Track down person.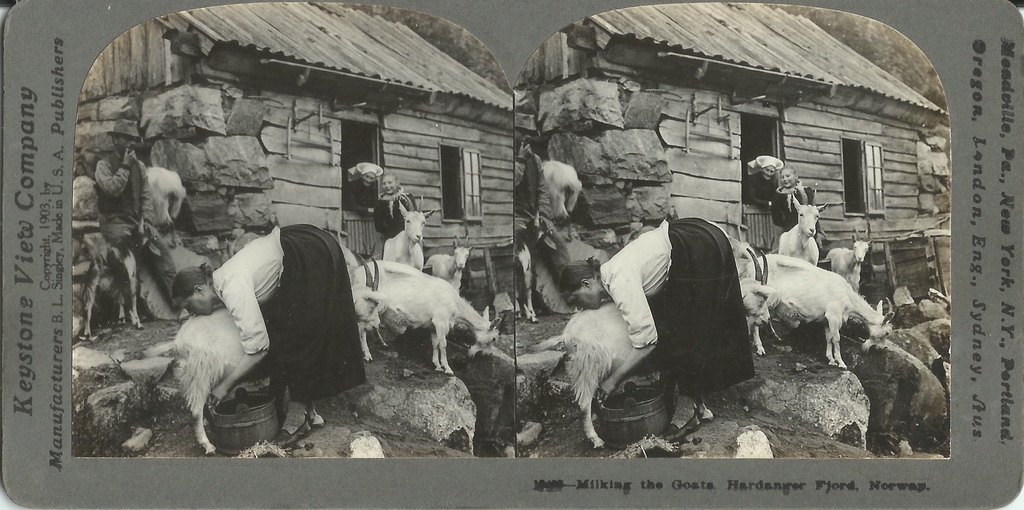
Tracked to bbox(350, 170, 422, 261).
